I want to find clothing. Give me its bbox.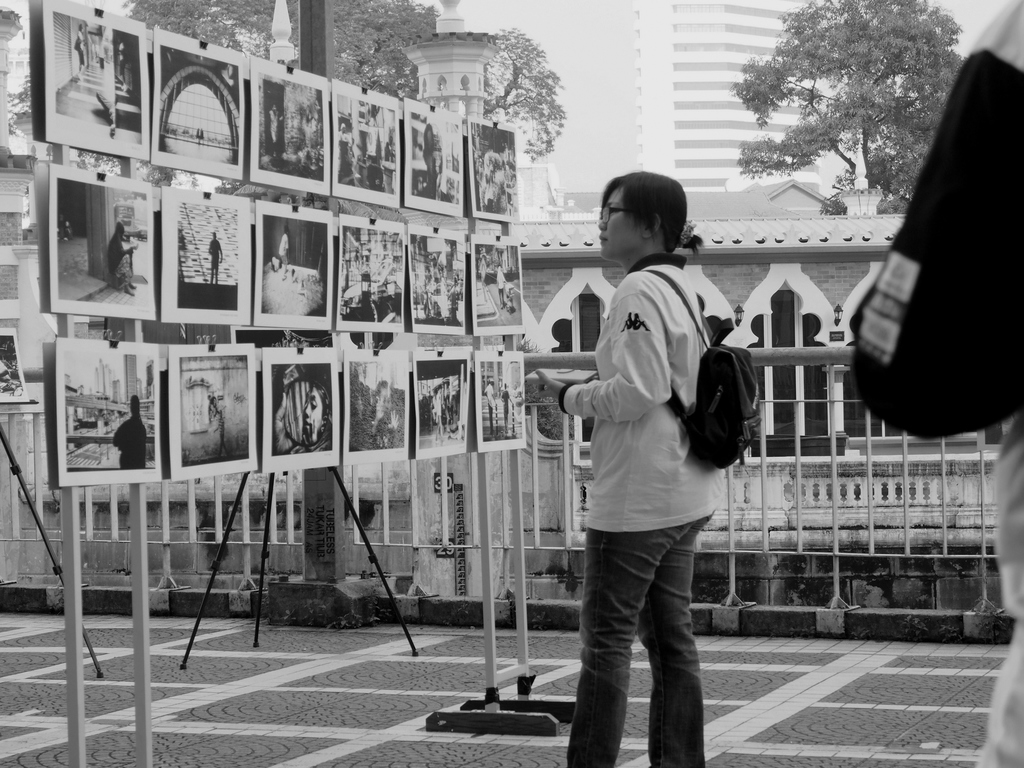
x1=540, y1=202, x2=756, y2=732.
